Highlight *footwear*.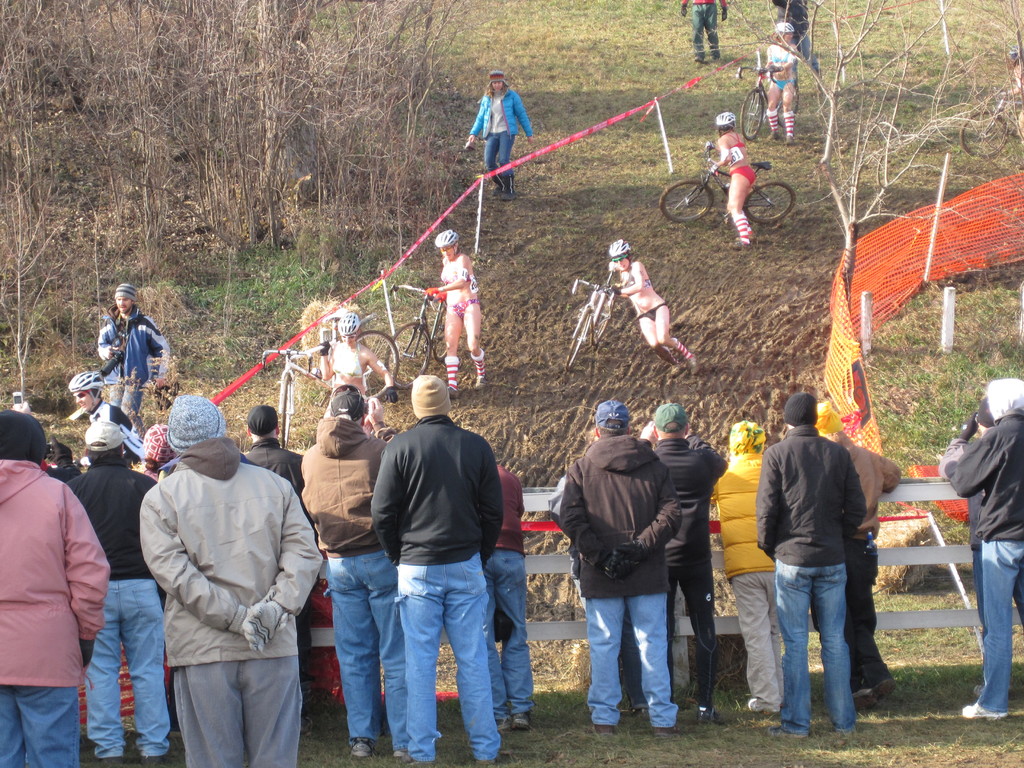
Highlighted region: <region>747, 692, 772, 710</region>.
